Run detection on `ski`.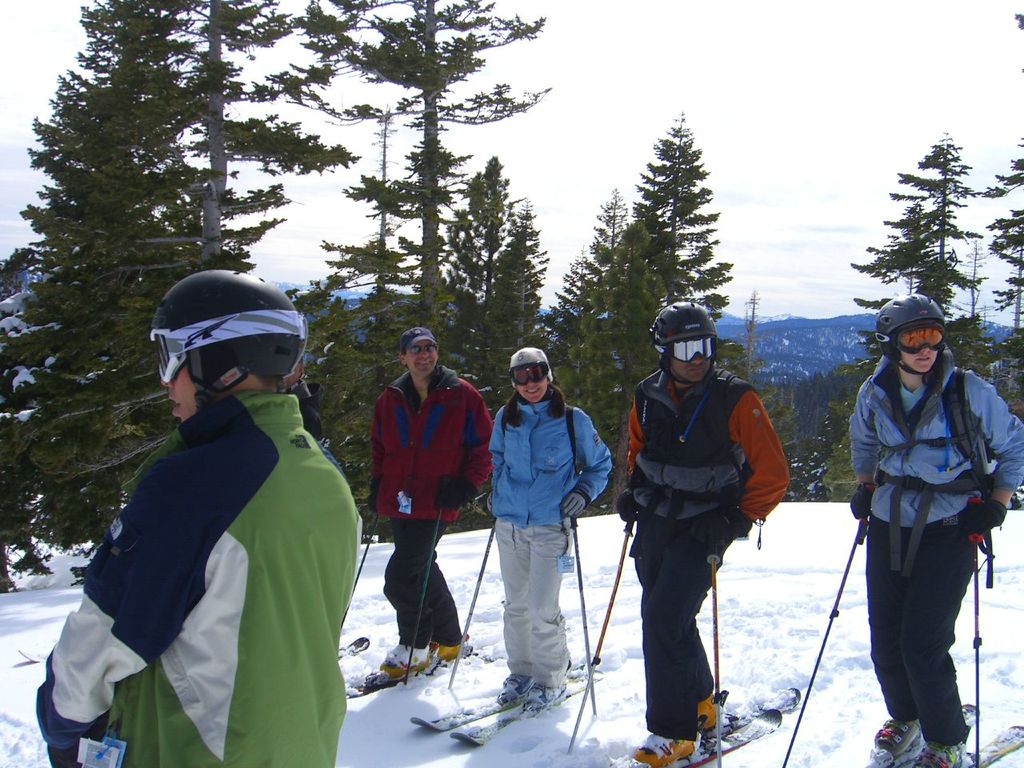
Result: [340, 634, 494, 706].
